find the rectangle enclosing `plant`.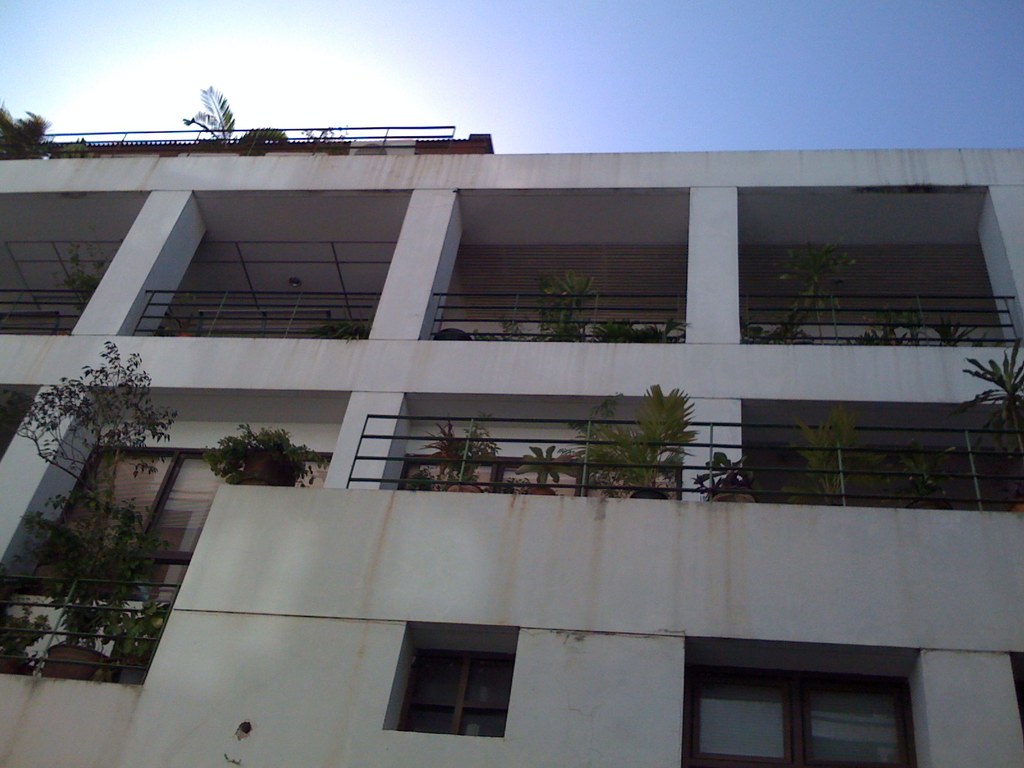
Rect(26, 427, 173, 693).
